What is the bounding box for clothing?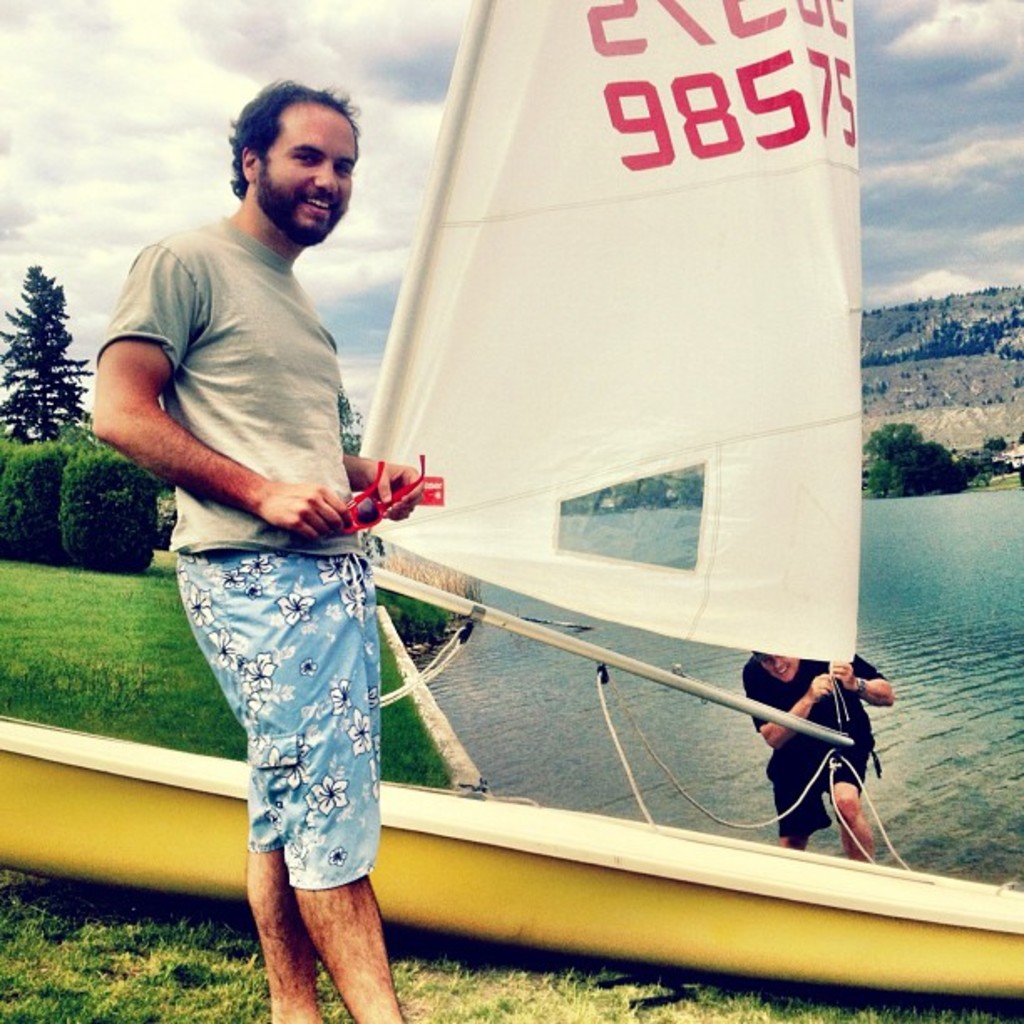
bbox(733, 658, 885, 805).
